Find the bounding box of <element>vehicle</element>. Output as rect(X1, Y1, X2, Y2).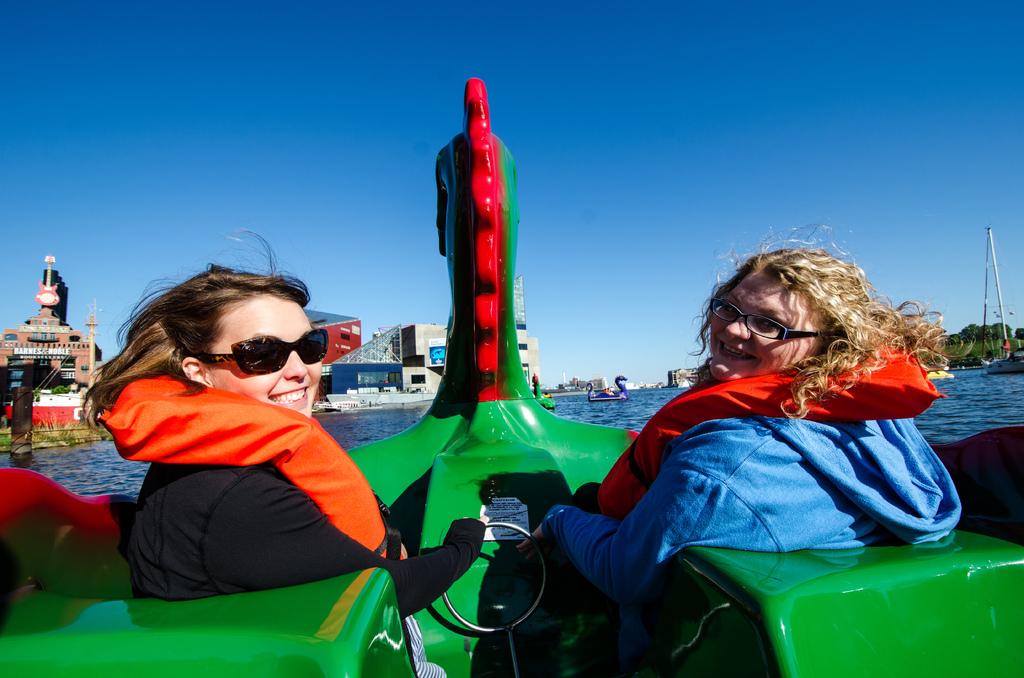
rect(0, 78, 1023, 677).
